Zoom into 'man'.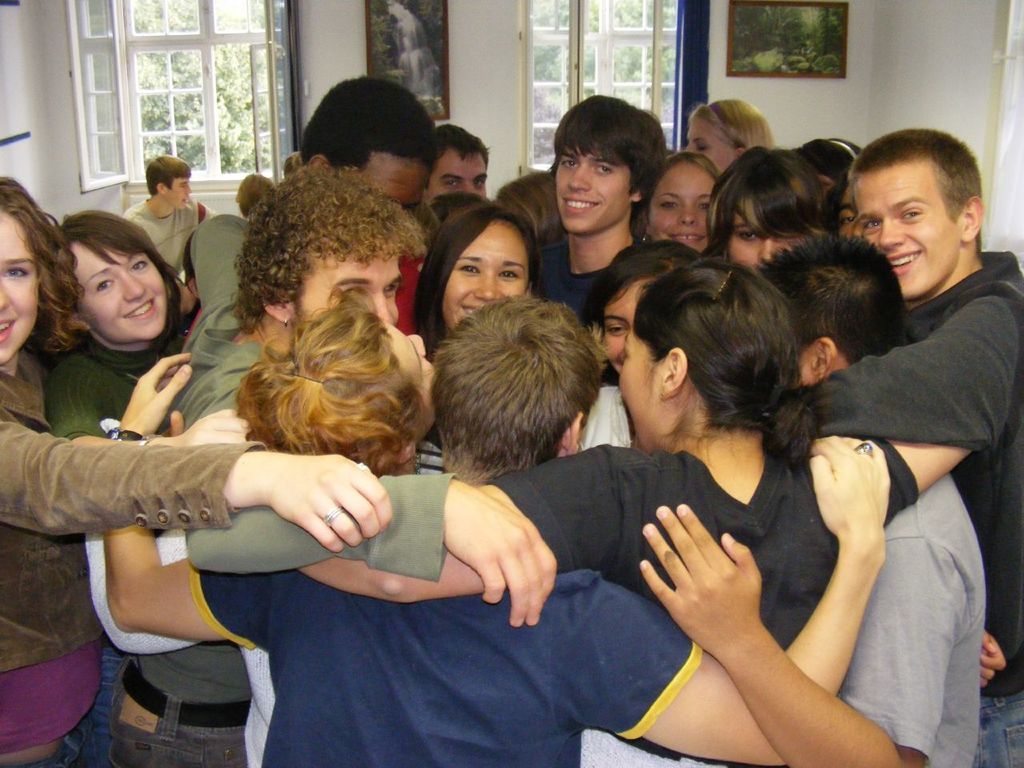
Zoom target: [left=522, top=94, right=669, bottom=332].
